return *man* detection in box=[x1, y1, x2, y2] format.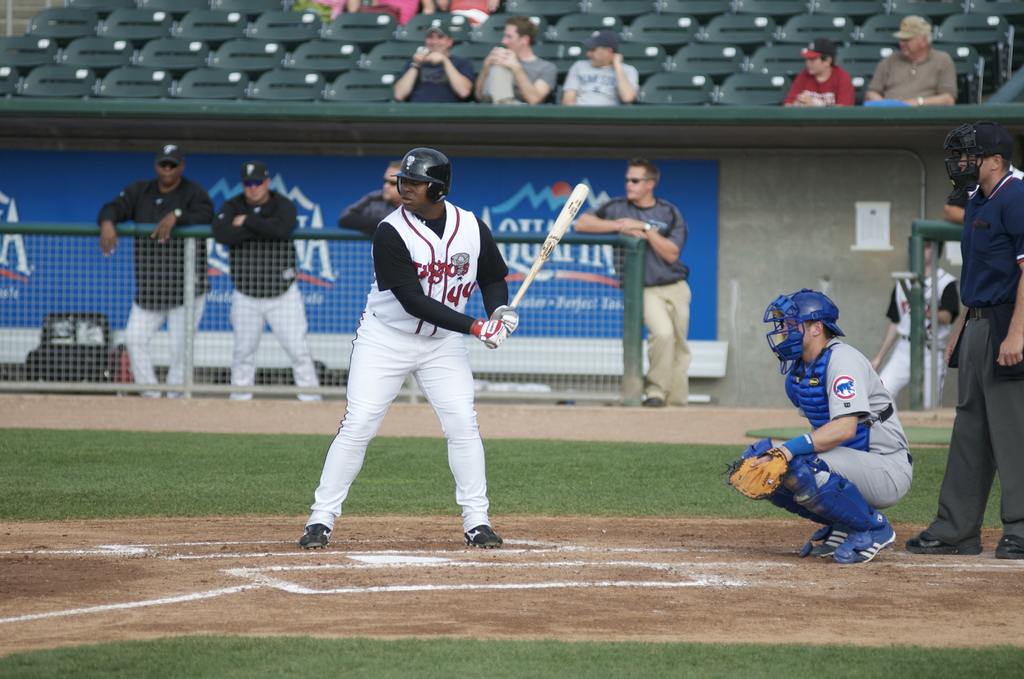
box=[561, 33, 640, 102].
